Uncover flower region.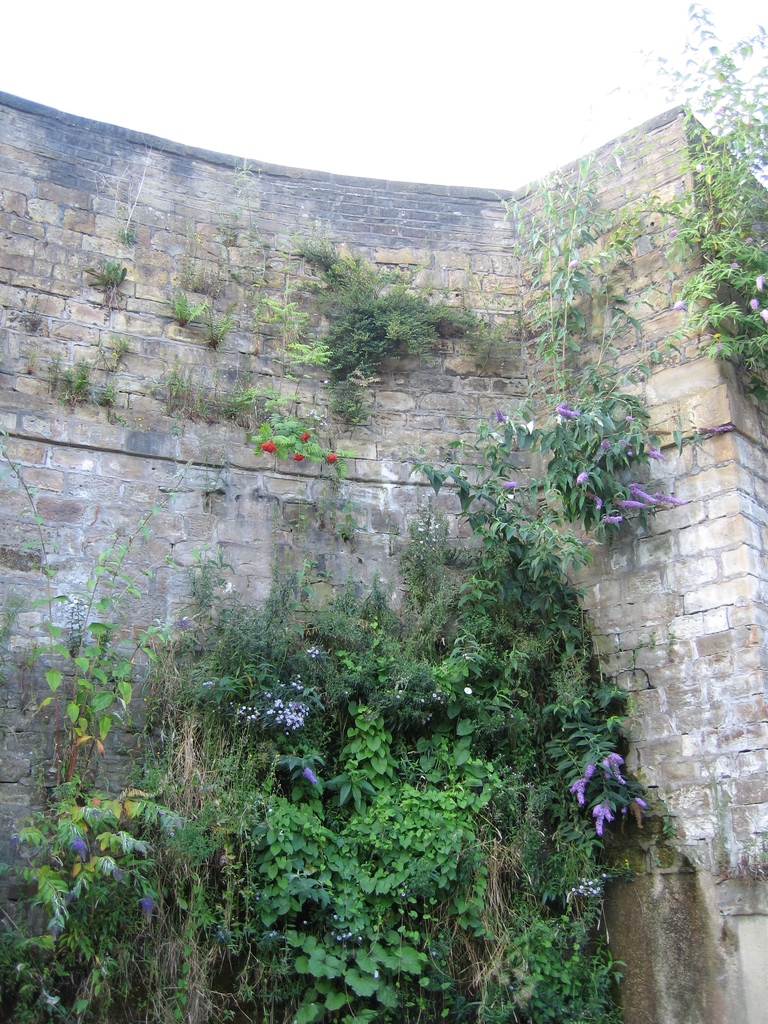
Uncovered: {"x1": 296, "y1": 452, "x2": 303, "y2": 464}.
